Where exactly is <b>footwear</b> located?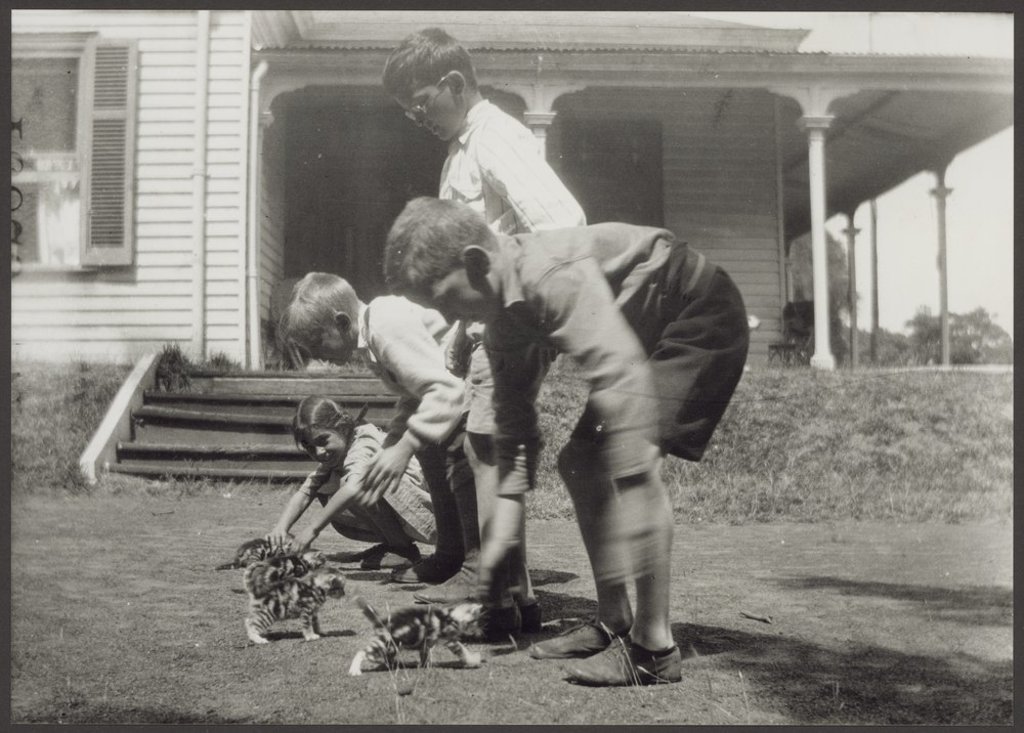
Its bounding box is rect(524, 620, 627, 658).
